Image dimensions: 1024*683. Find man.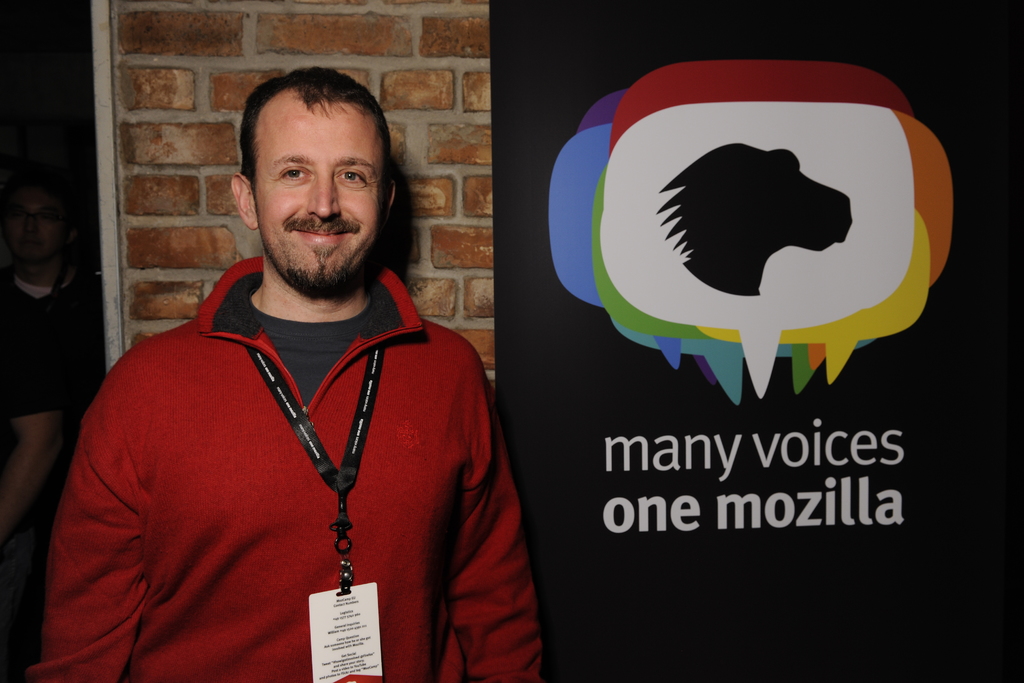
(x1=43, y1=58, x2=515, y2=668).
